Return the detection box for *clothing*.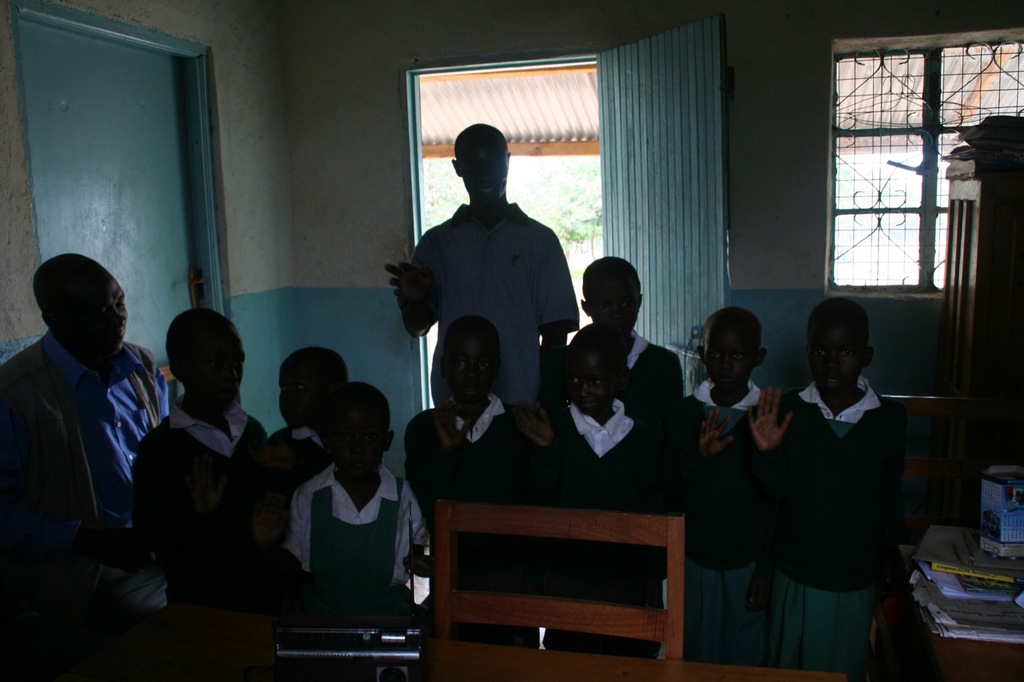
bbox(12, 340, 165, 618).
